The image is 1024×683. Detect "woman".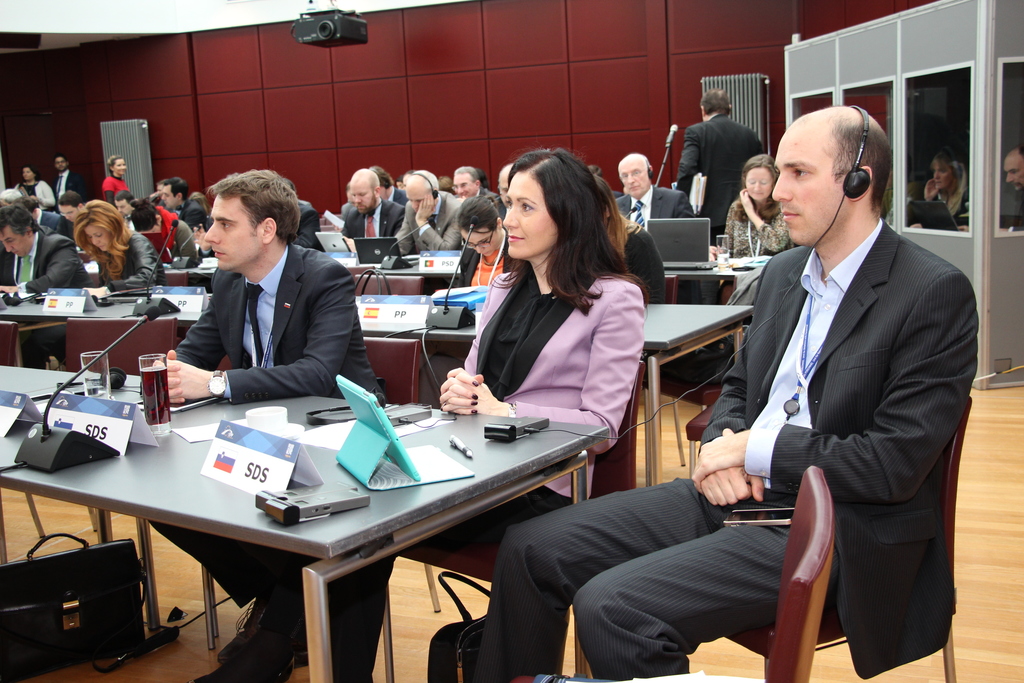
Detection: [x1=68, y1=199, x2=164, y2=302].
